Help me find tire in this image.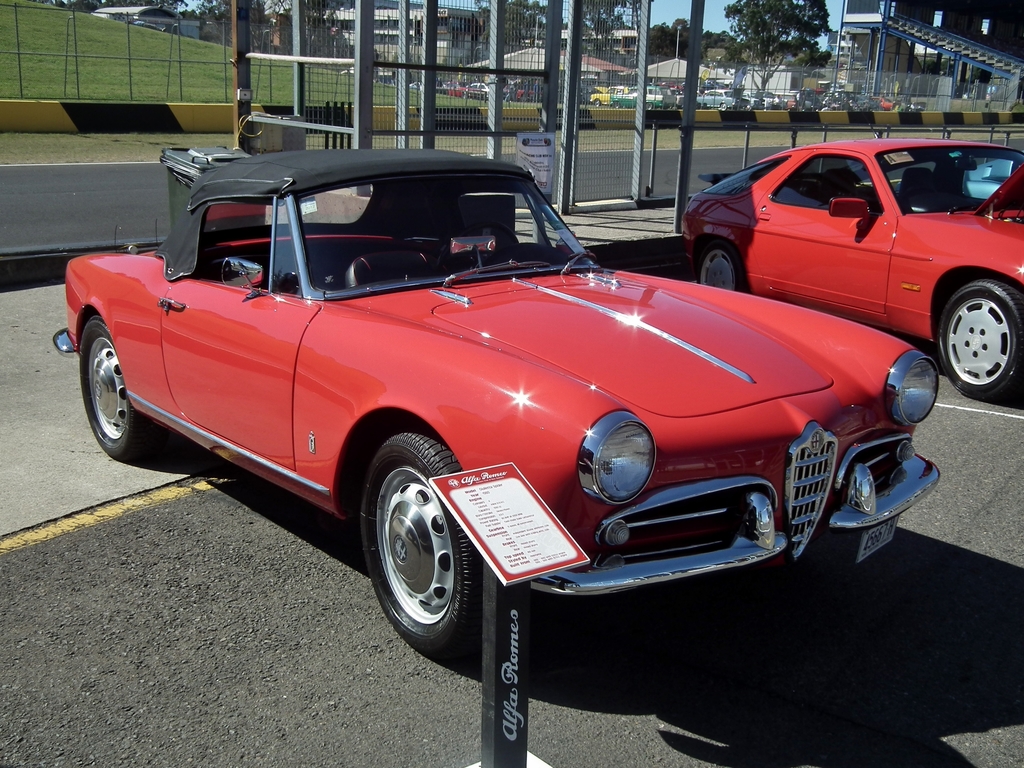
Found it: <bbox>358, 440, 479, 665</bbox>.
